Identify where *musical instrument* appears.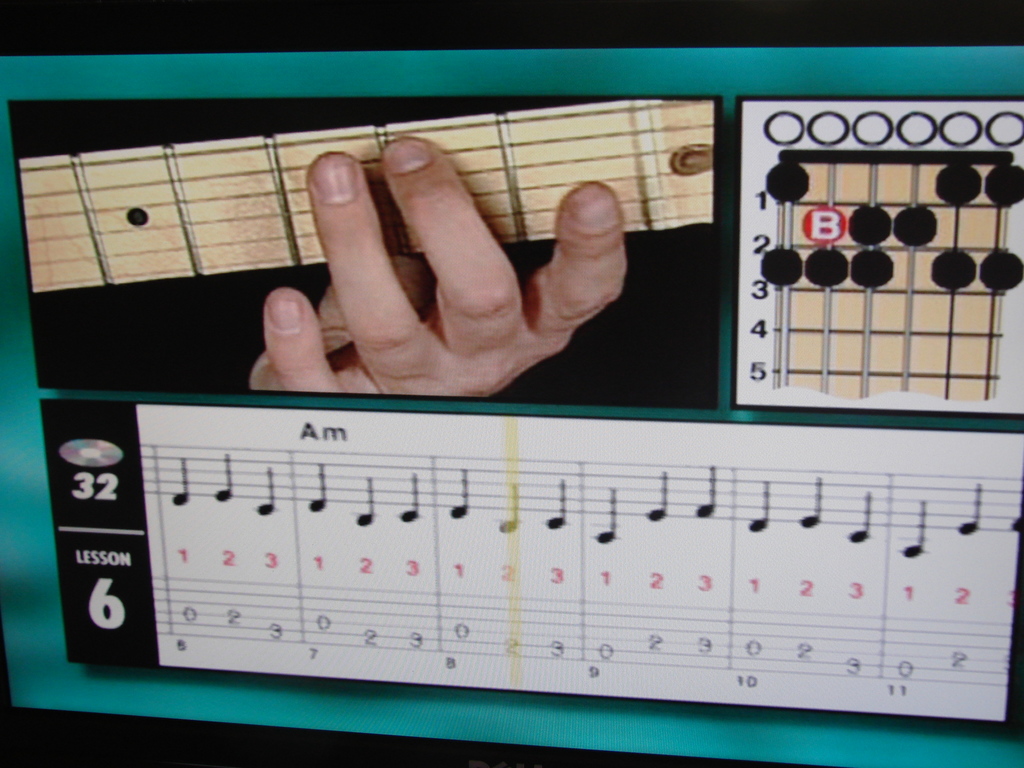
Appears at x1=24 y1=94 x2=721 y2=300.
